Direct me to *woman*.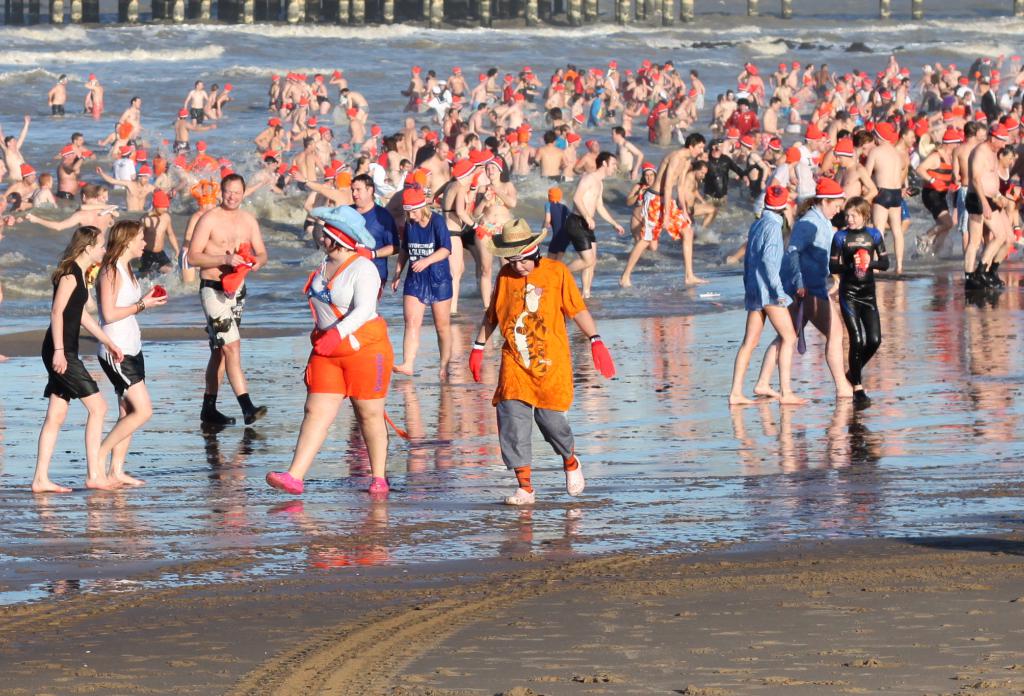
Direction: box(753, 178, 868, 394).
